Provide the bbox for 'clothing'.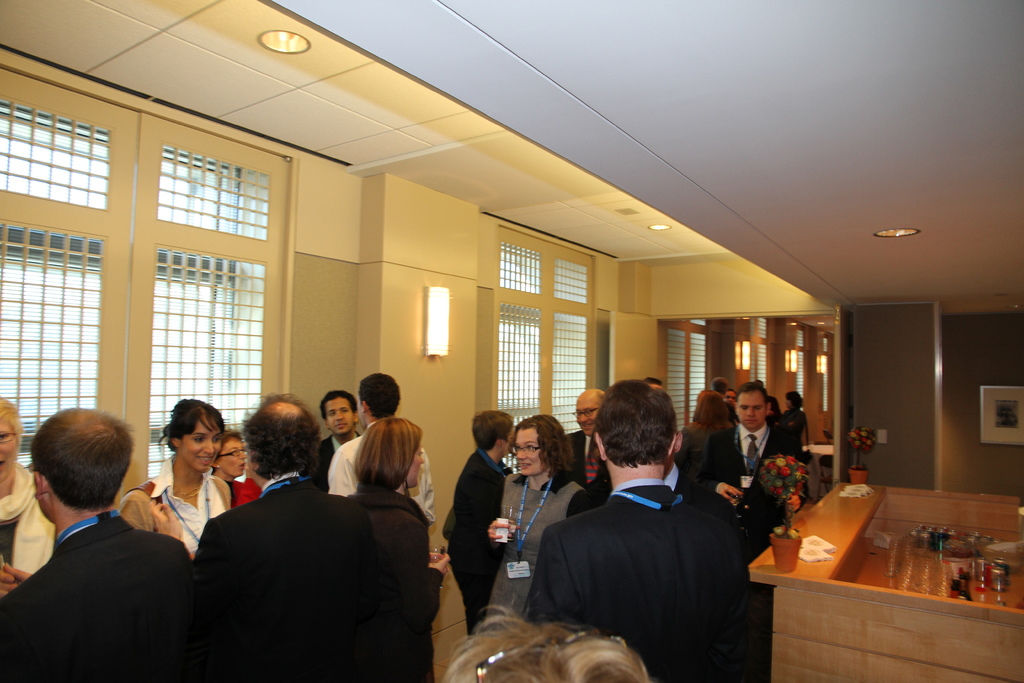
[561, 424, 607, 488].
